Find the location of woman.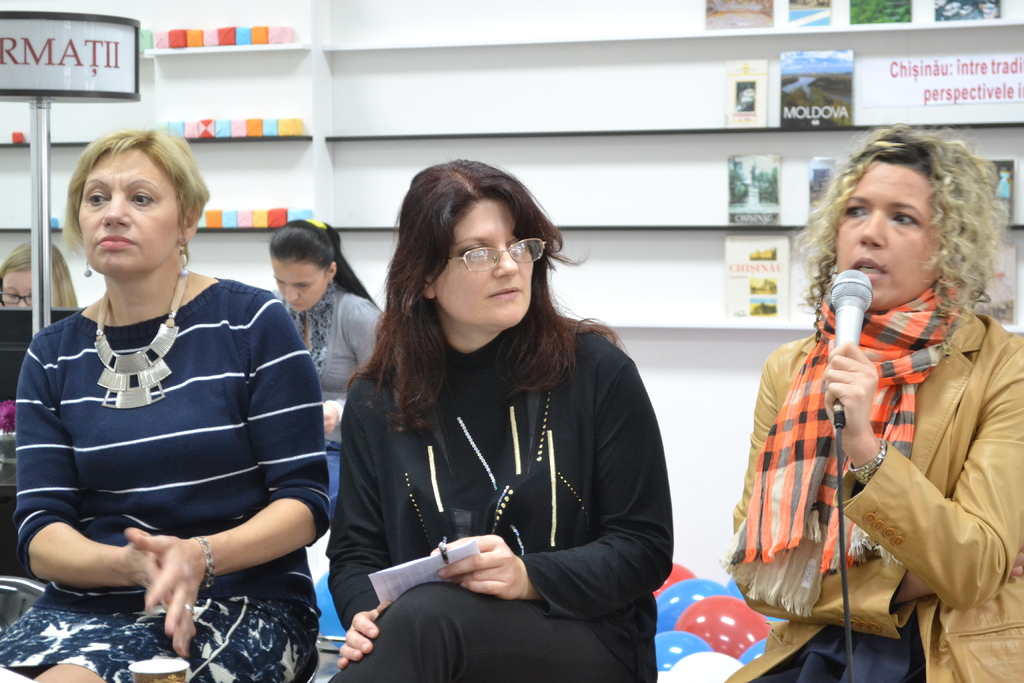
Location: box=[0, 233, 90, 431].
